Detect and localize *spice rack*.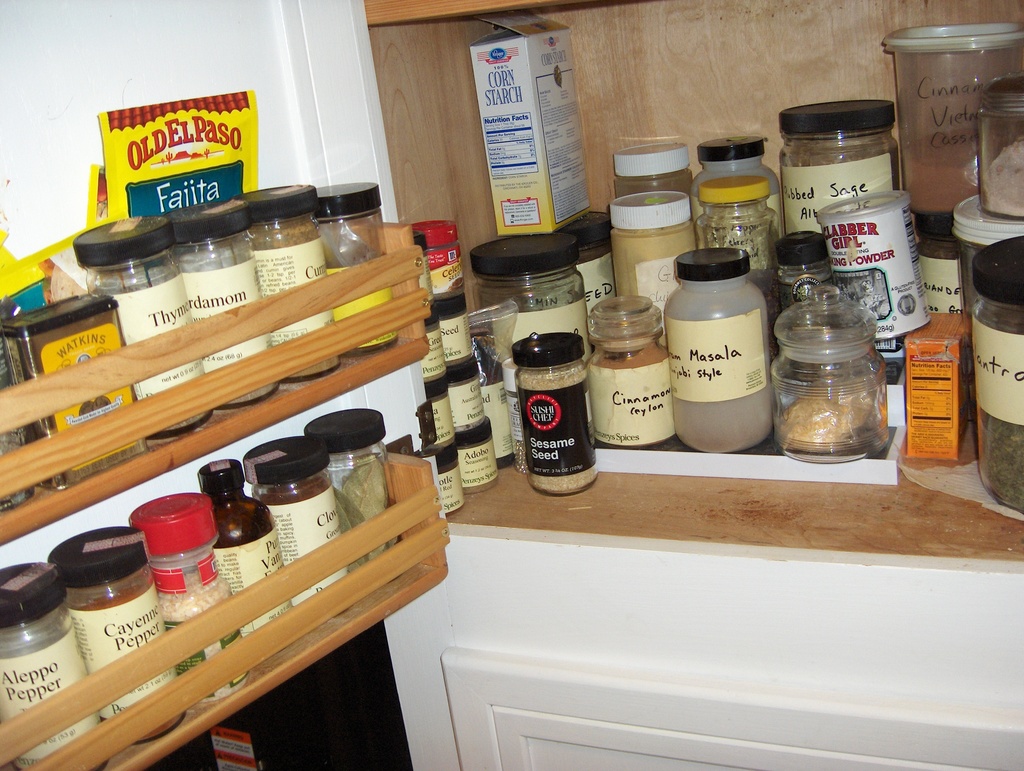
Localized at locate(0, 404, 386, 770).
